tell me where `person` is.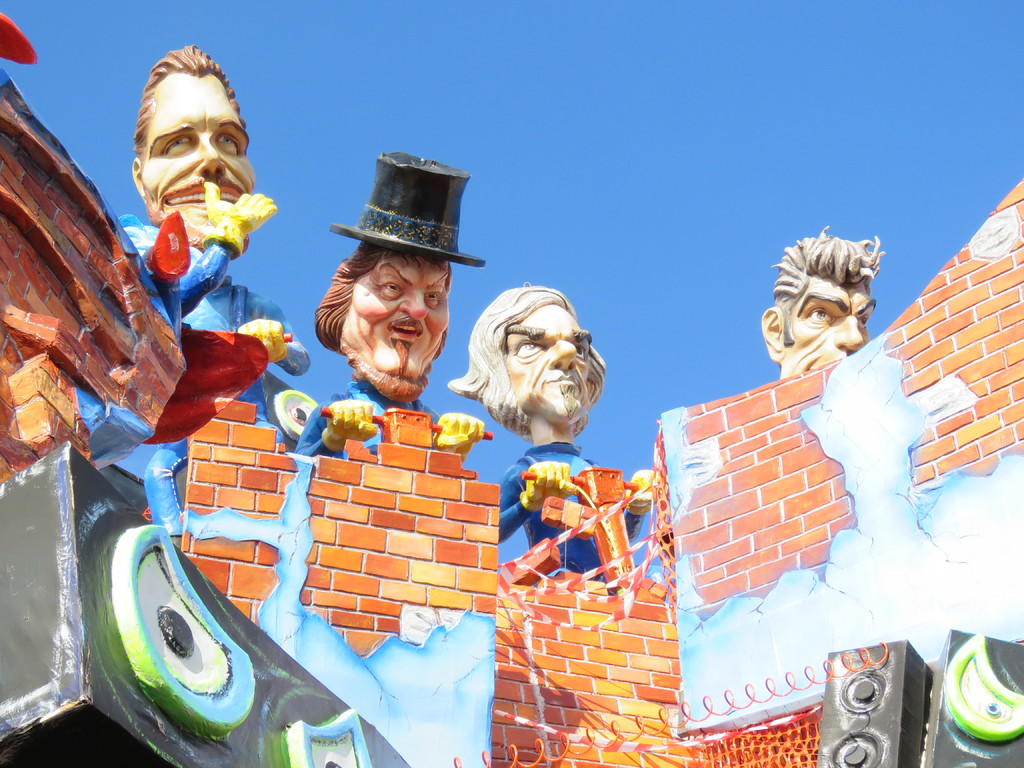
`person` is at [left=103, top=36, right=315, bottom=445].
